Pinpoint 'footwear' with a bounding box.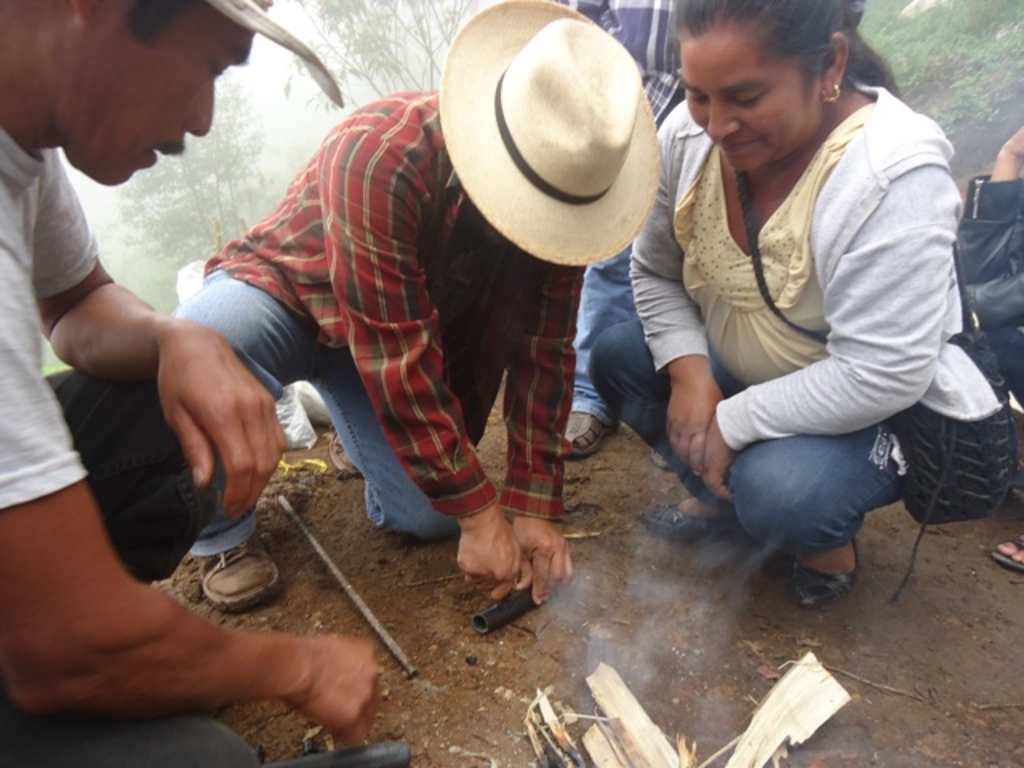
[994, 523, 1022, 566].
